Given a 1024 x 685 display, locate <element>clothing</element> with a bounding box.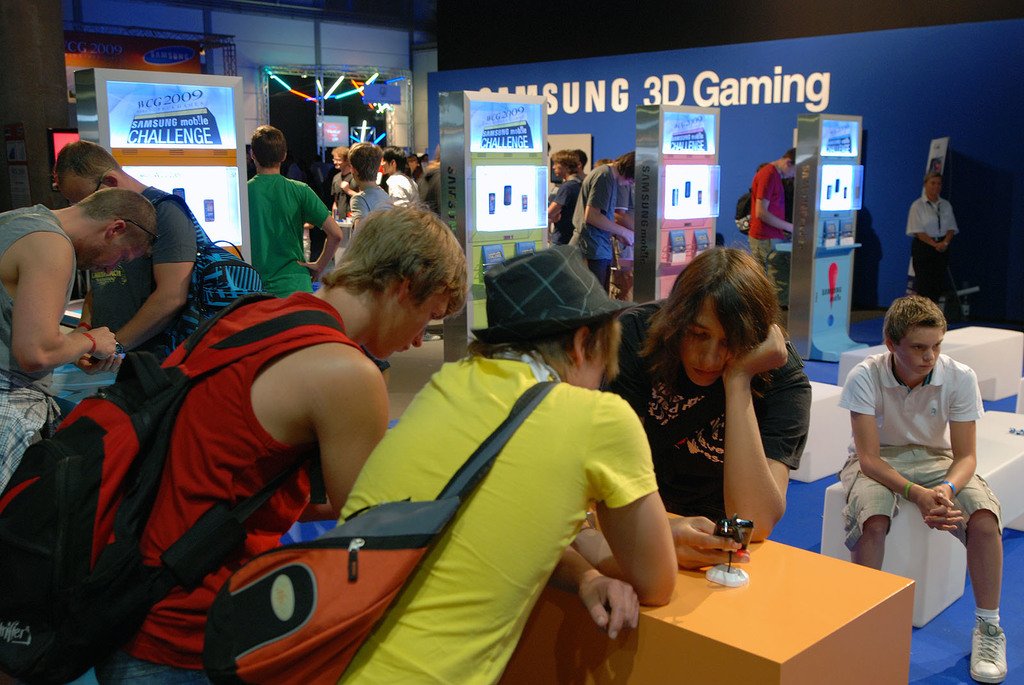
Located: 600, 300, 811, 526.
